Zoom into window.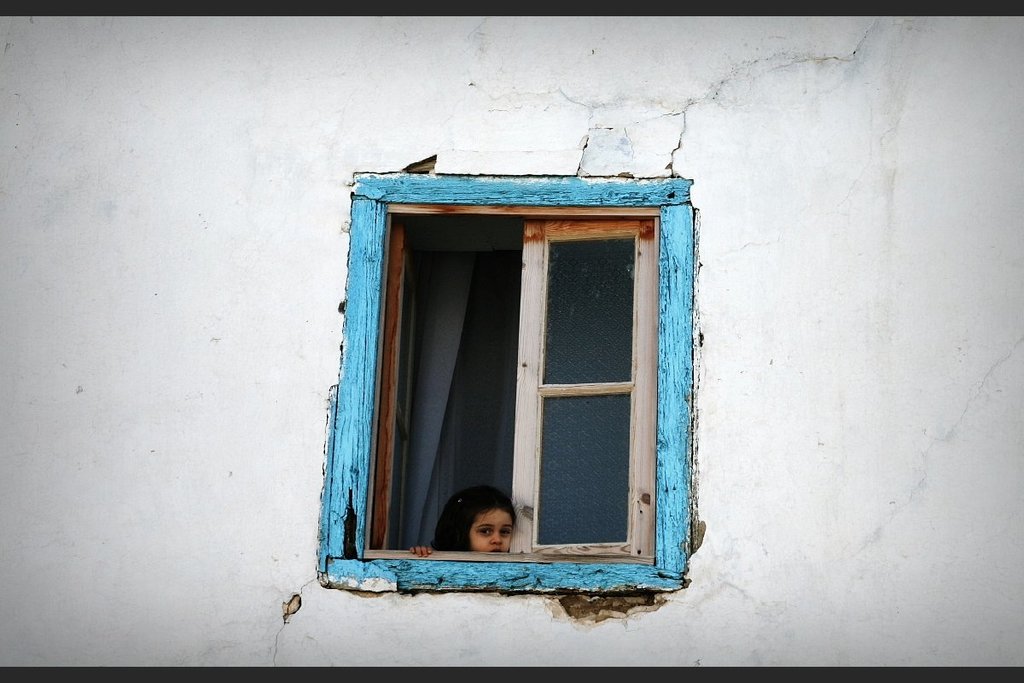
Zoom target: box(334, 178, 715, 603).
